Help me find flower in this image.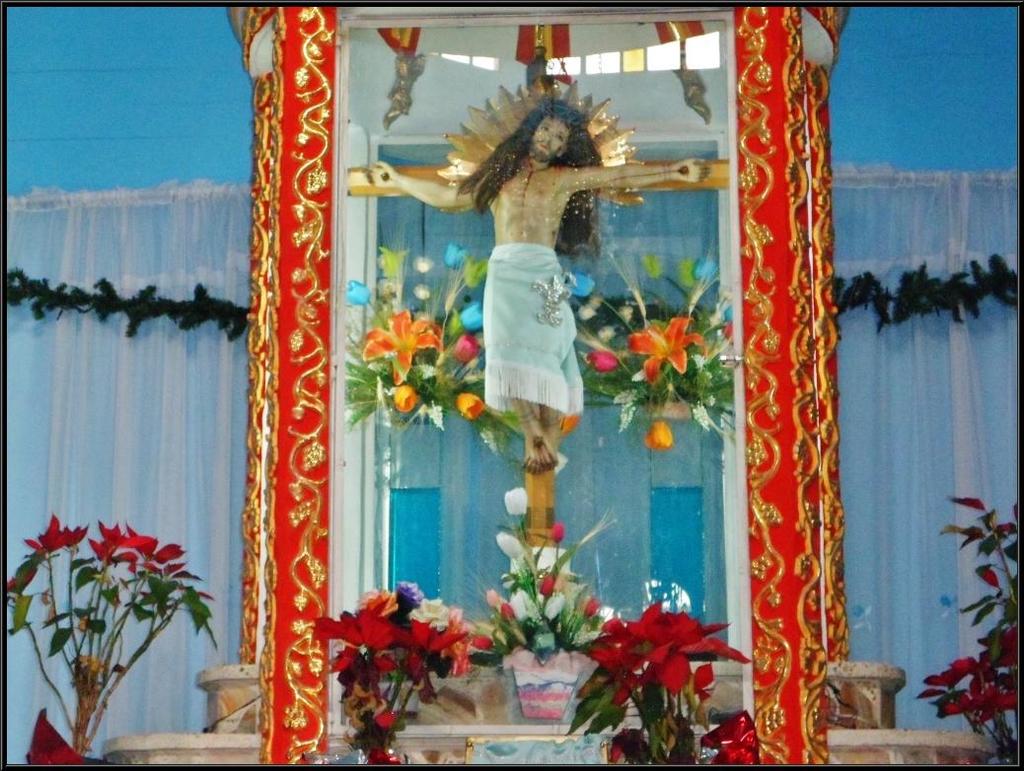
Found it: left=110, top=550, right=132, bottom=578.
